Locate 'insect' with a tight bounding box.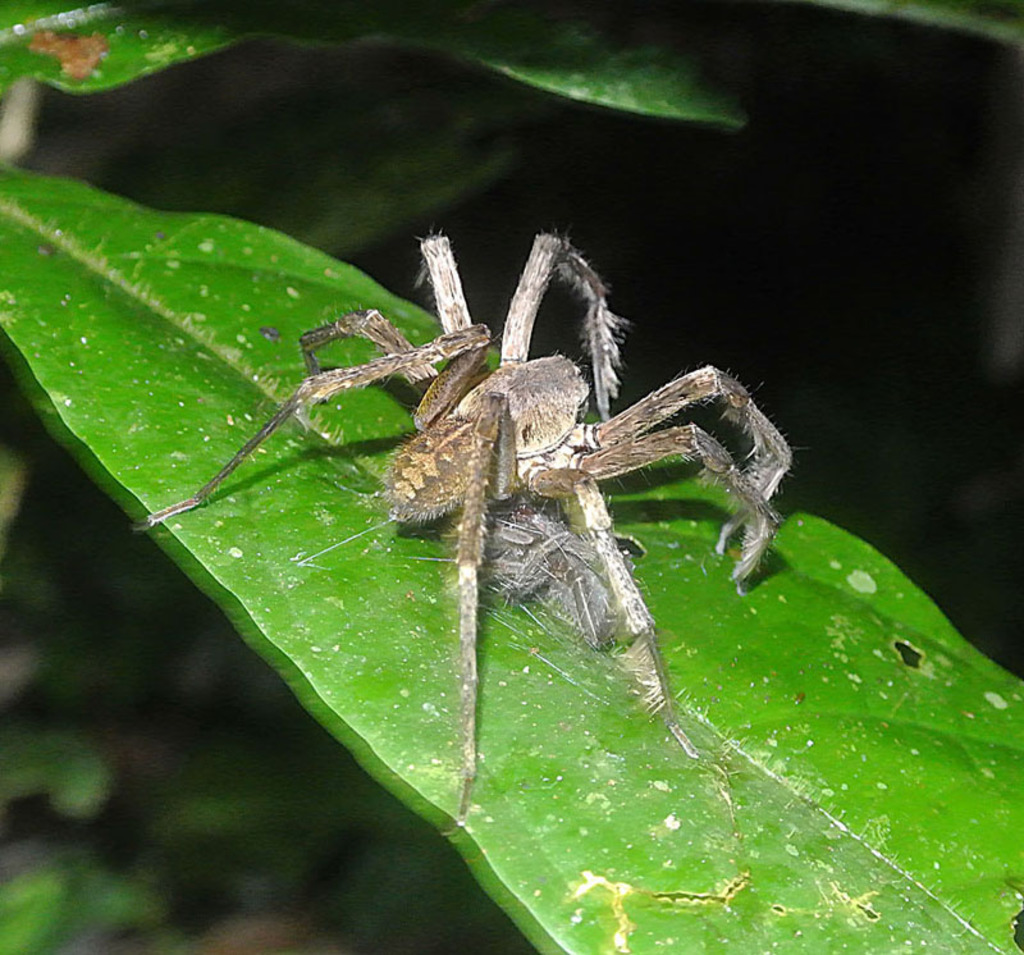
{"left": 134, "top": 230, "right": 808, "bottom": 833}.
